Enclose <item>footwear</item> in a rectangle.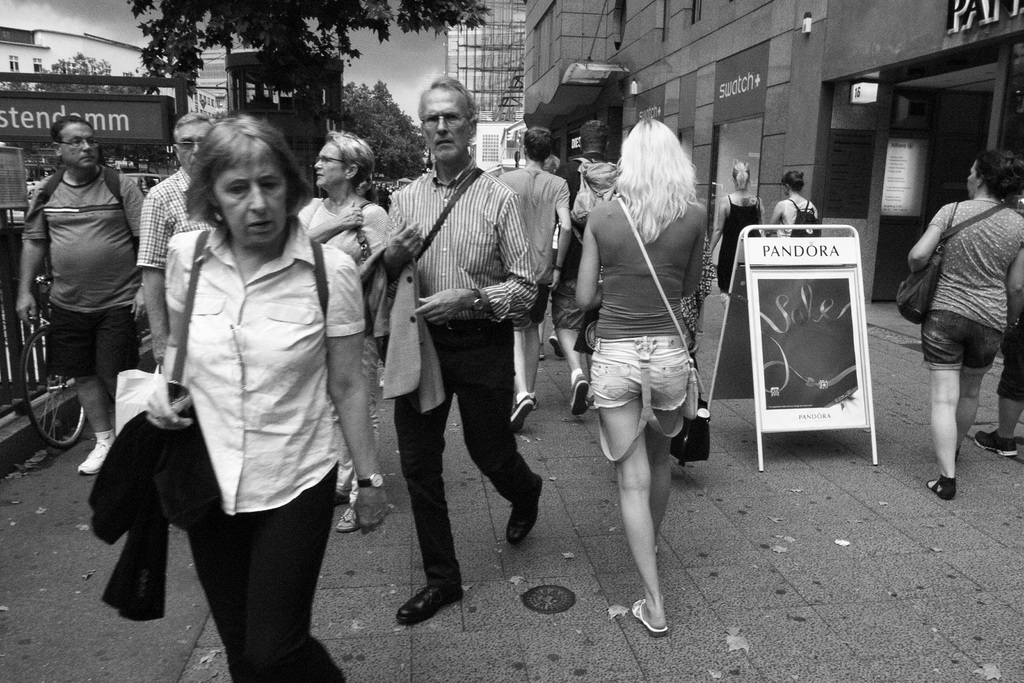
l=975, t=431, r=1020, b=460.
